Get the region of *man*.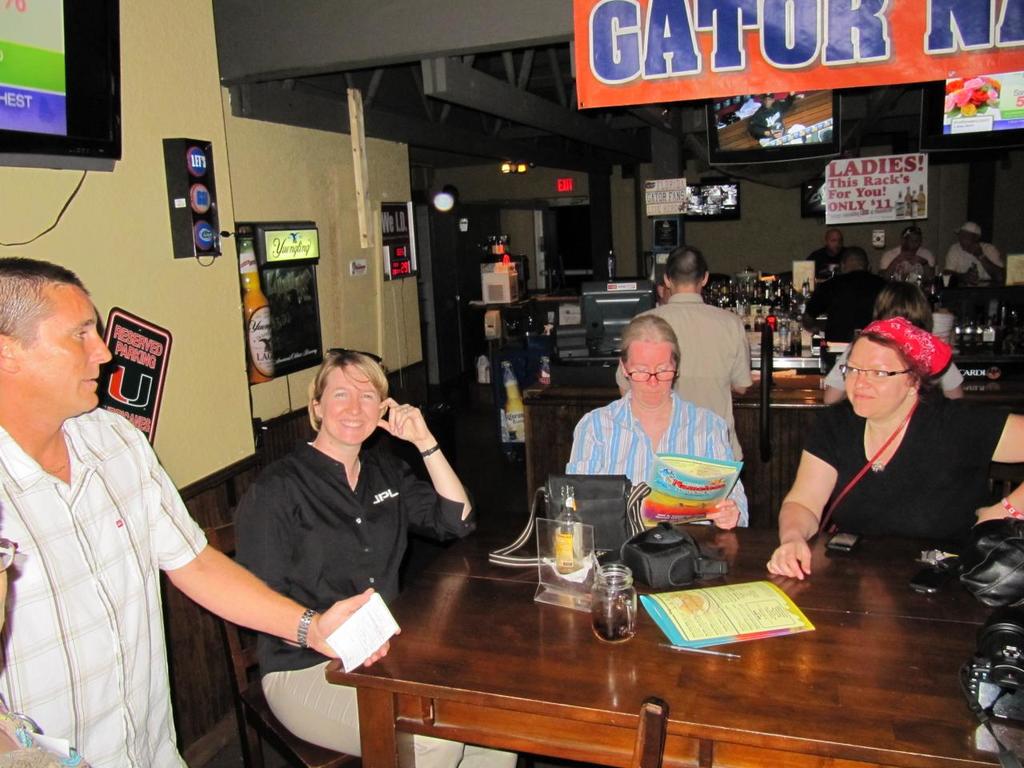
814,234,846,286.
